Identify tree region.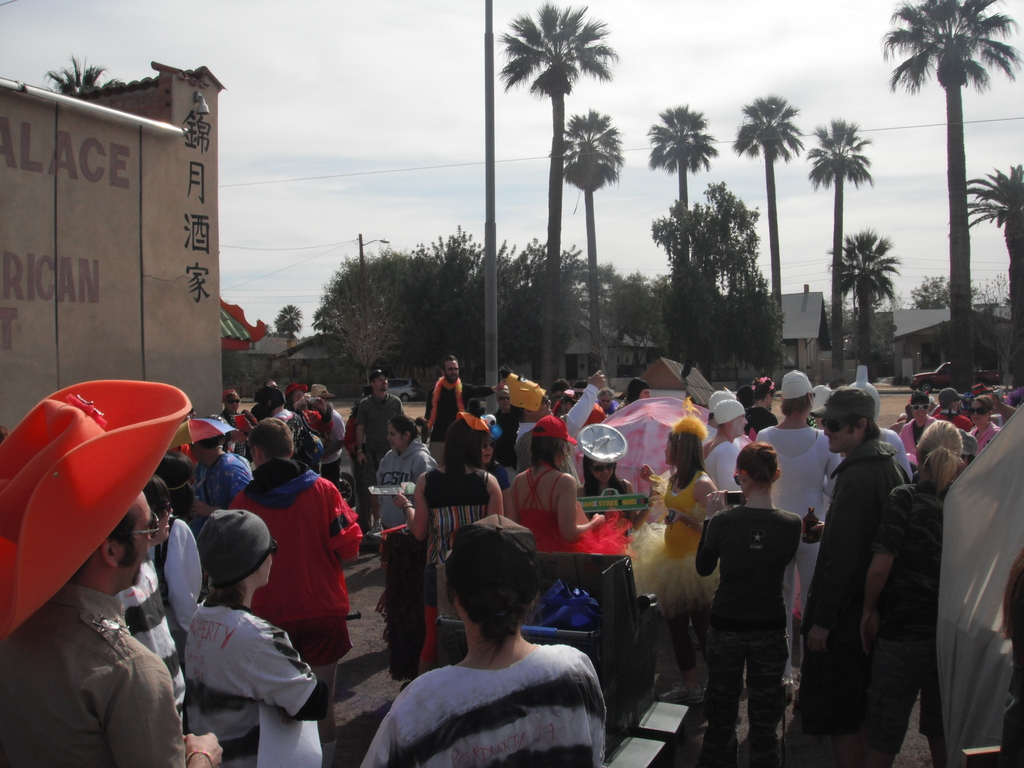
Region: 559/103/625/378.
